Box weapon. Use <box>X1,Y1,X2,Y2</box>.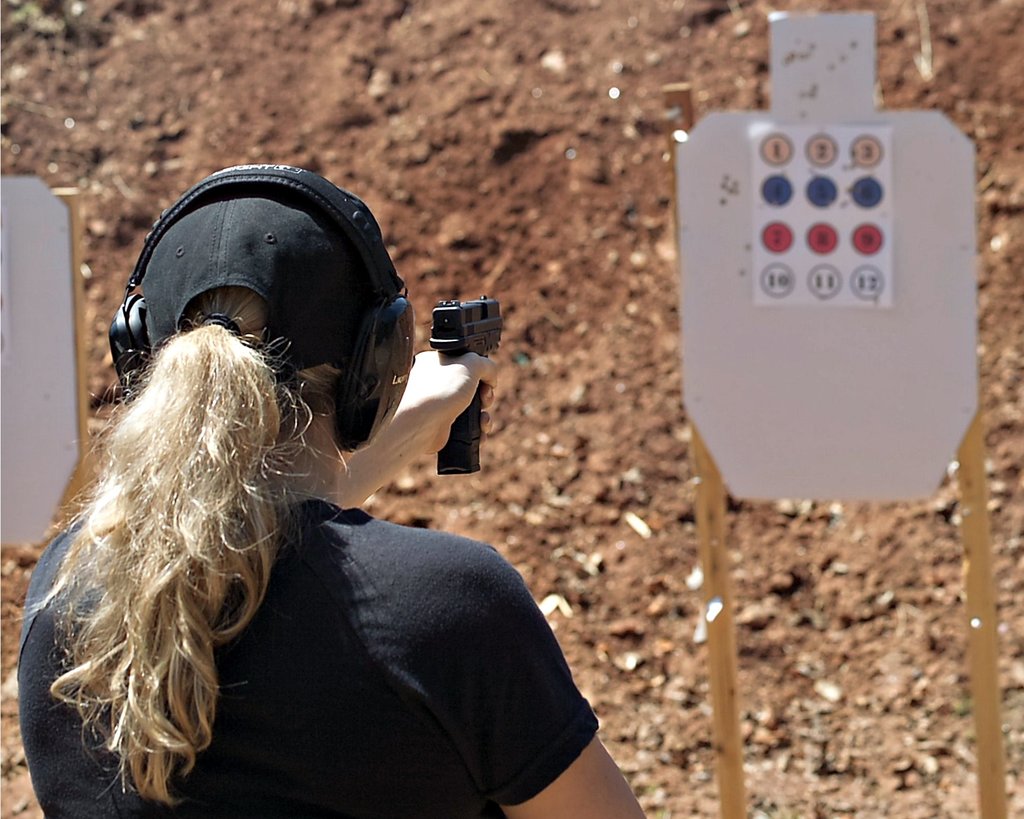
<box>429,294,501,471</box>.
